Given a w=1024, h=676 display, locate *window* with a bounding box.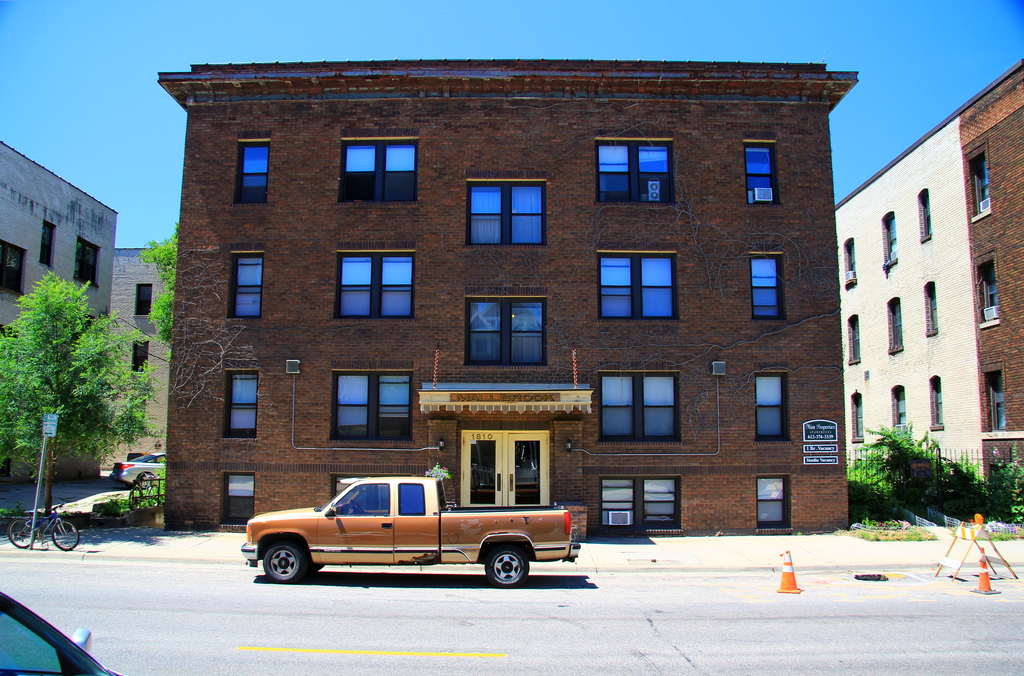
Located: box(850, 314, 859, 362).
